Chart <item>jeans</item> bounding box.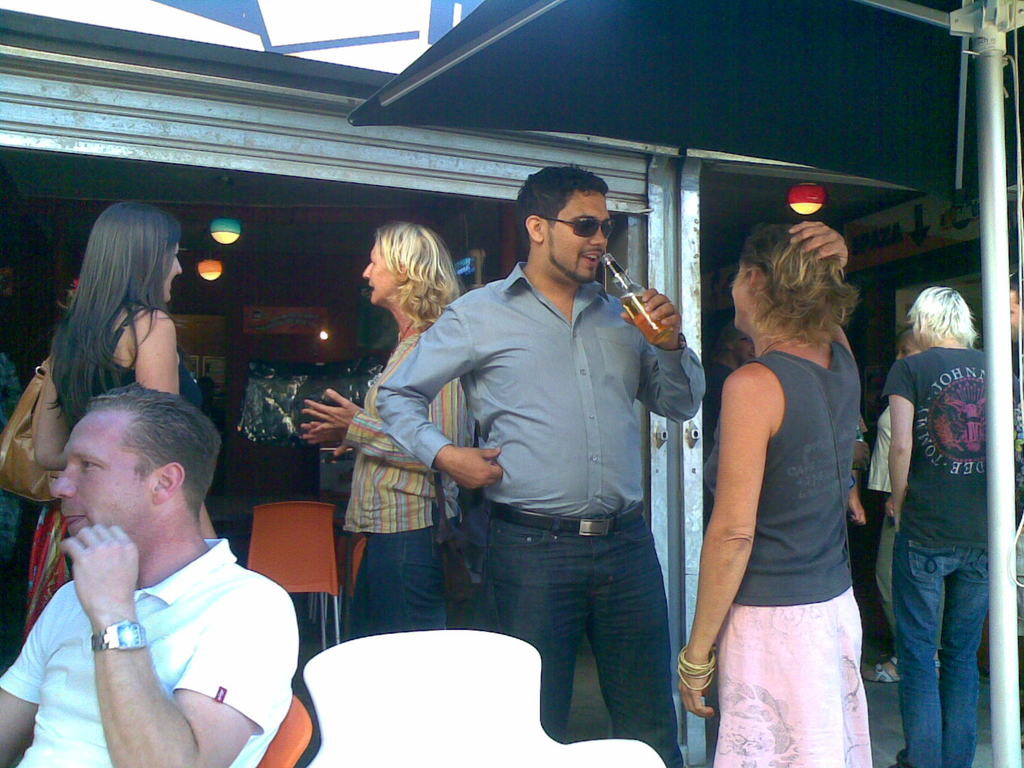
Charted: [left=484, top=507, right=686, bottom=767].
